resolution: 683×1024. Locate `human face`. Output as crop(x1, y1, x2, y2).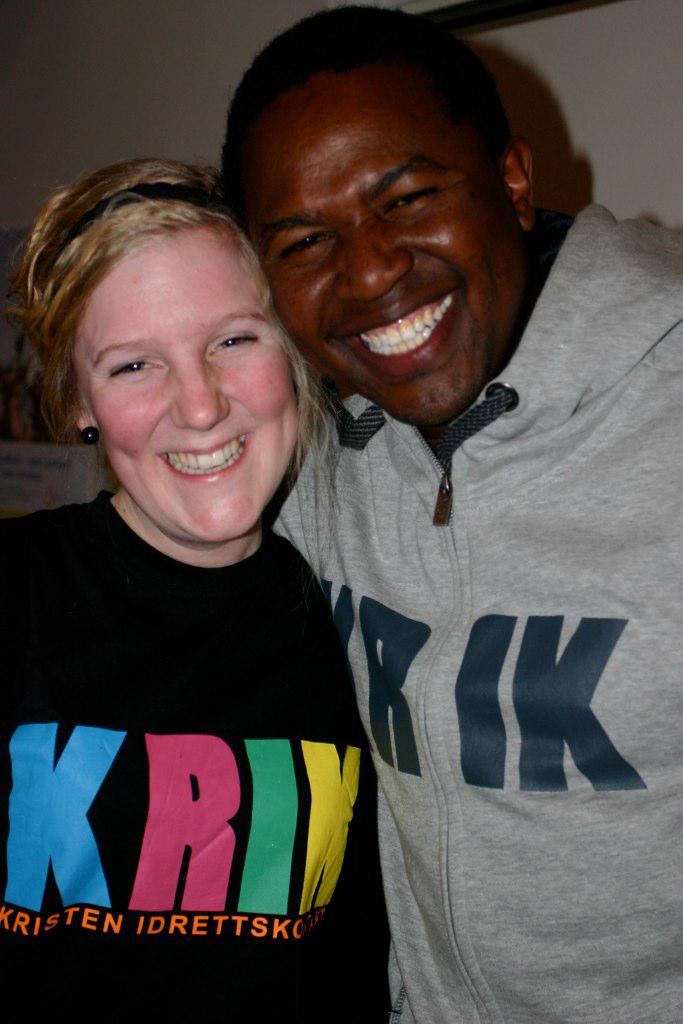
crop(243, 70, 530, 416).
